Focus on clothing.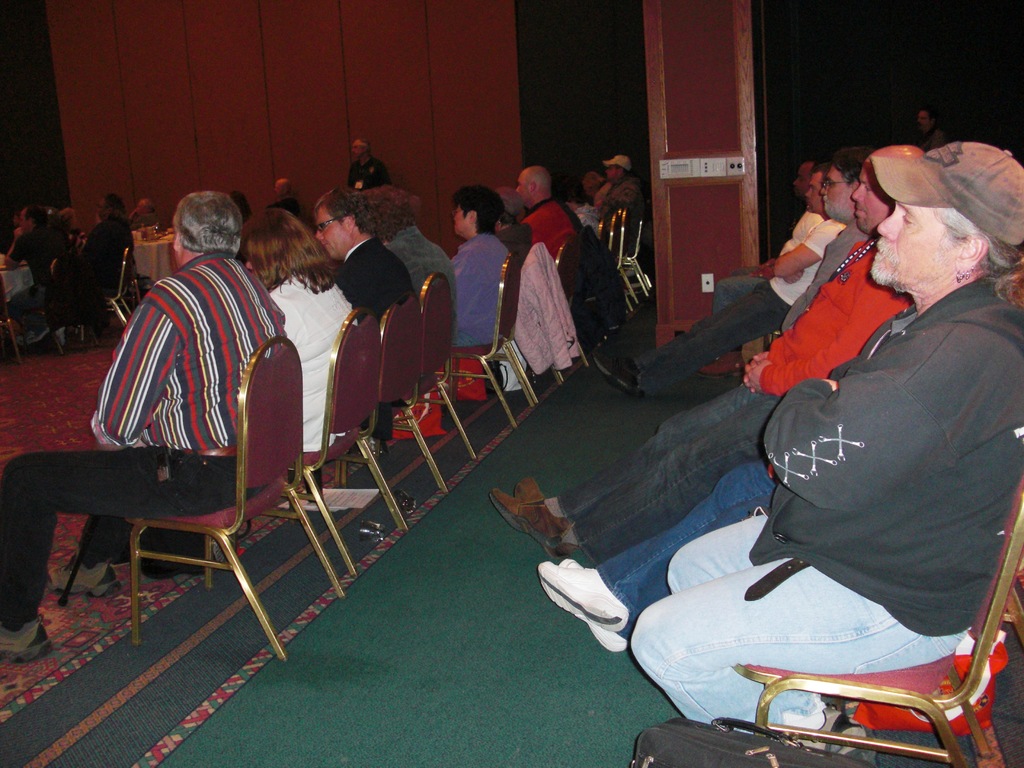
Focused at (593, 459, 773, 618).
